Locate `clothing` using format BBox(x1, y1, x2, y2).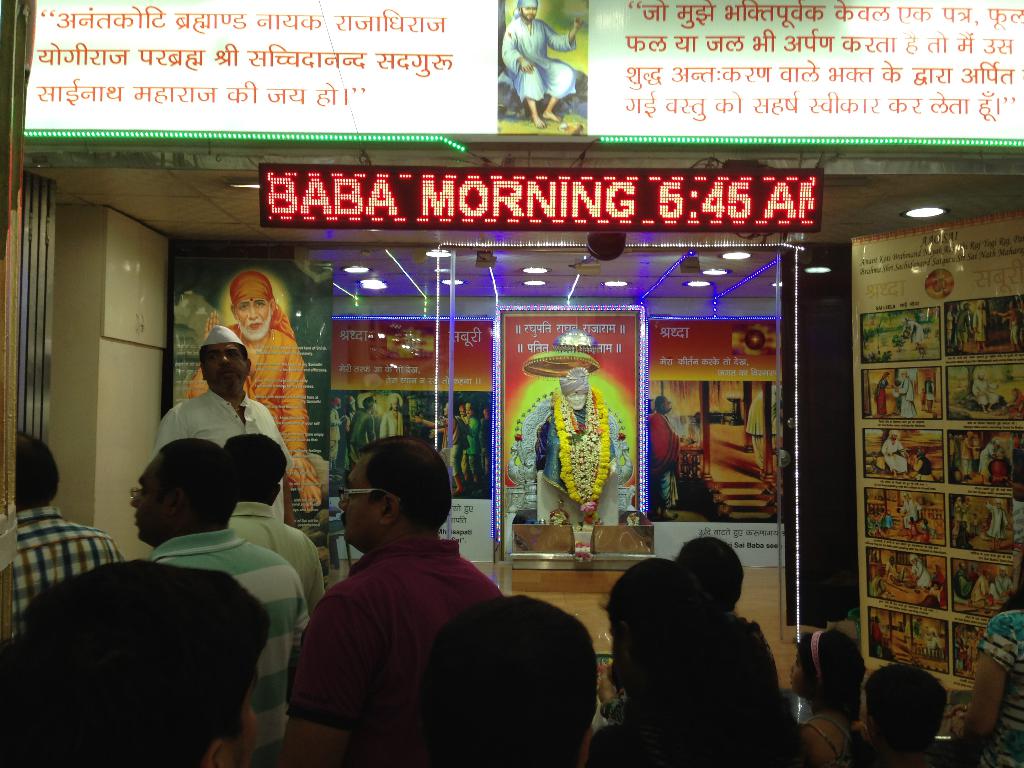
BBox(499, 13, 578, 102).
